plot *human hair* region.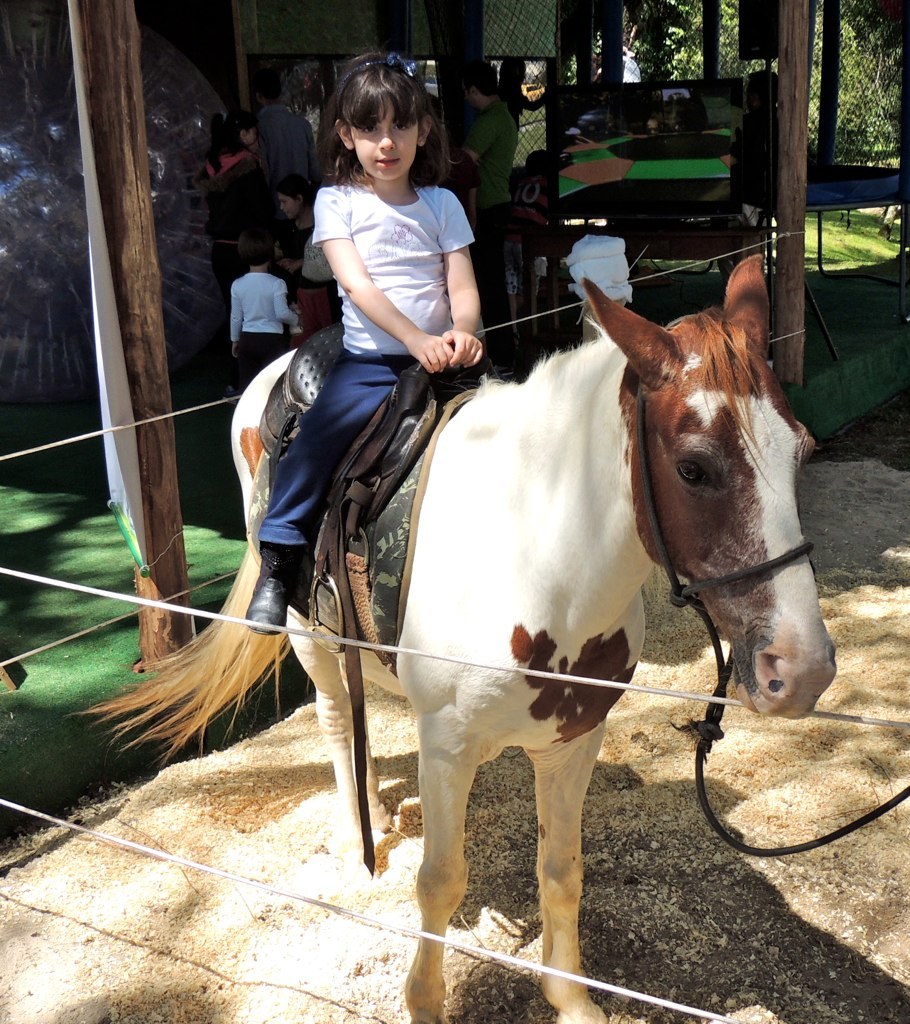
Plotted at left=208, top=107, right=258, bottom=176.
